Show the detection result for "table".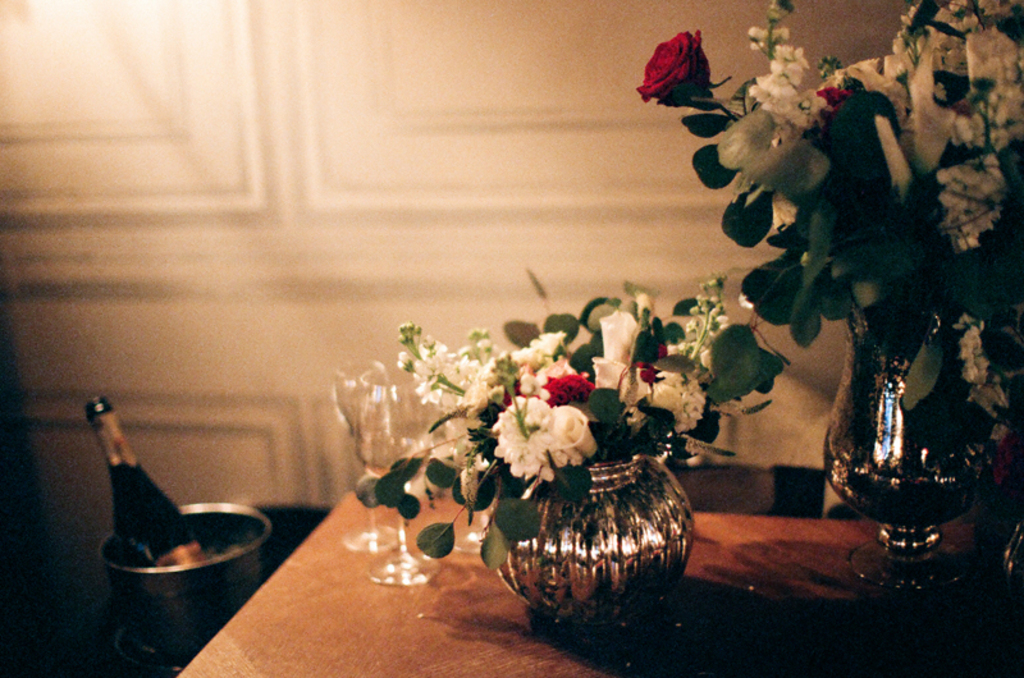
BBox(174, 461, 1020, 677).
